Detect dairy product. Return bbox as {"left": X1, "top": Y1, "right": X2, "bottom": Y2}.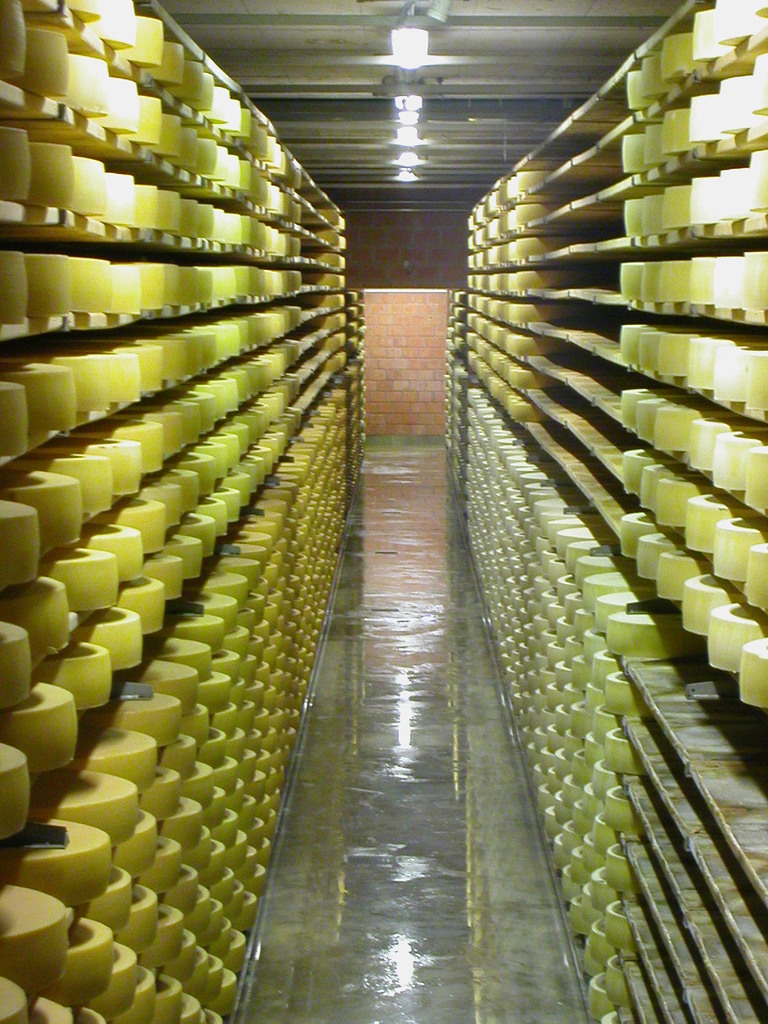
{"left": 0, "top": 817, "right": 110, "bottom": 899}.
